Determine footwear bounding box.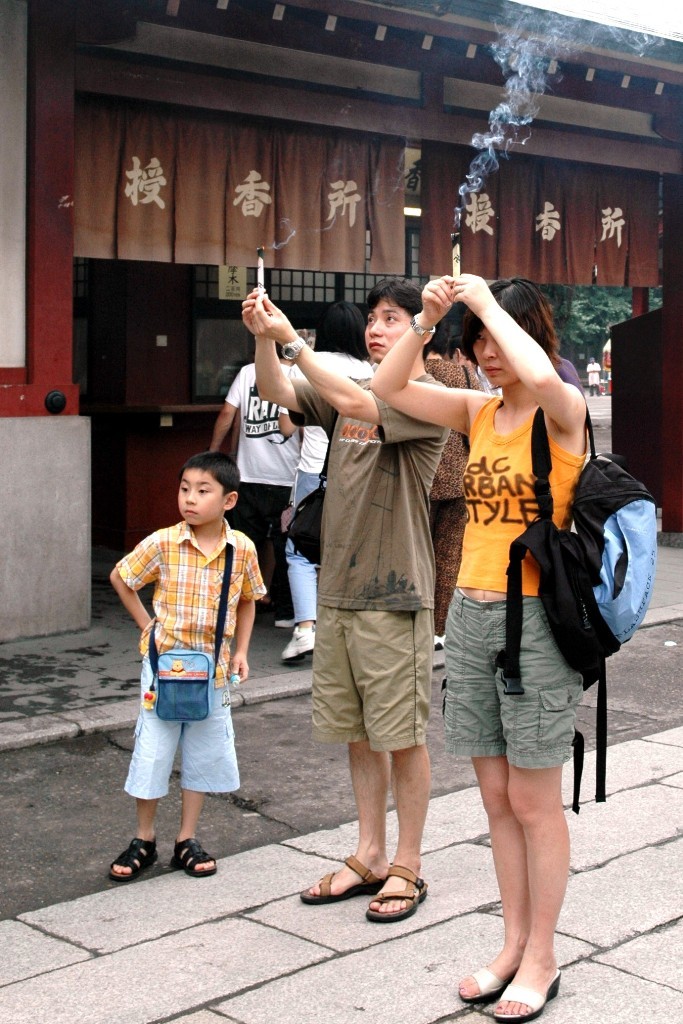
Determined: detection(358, 861, 427, 920).
